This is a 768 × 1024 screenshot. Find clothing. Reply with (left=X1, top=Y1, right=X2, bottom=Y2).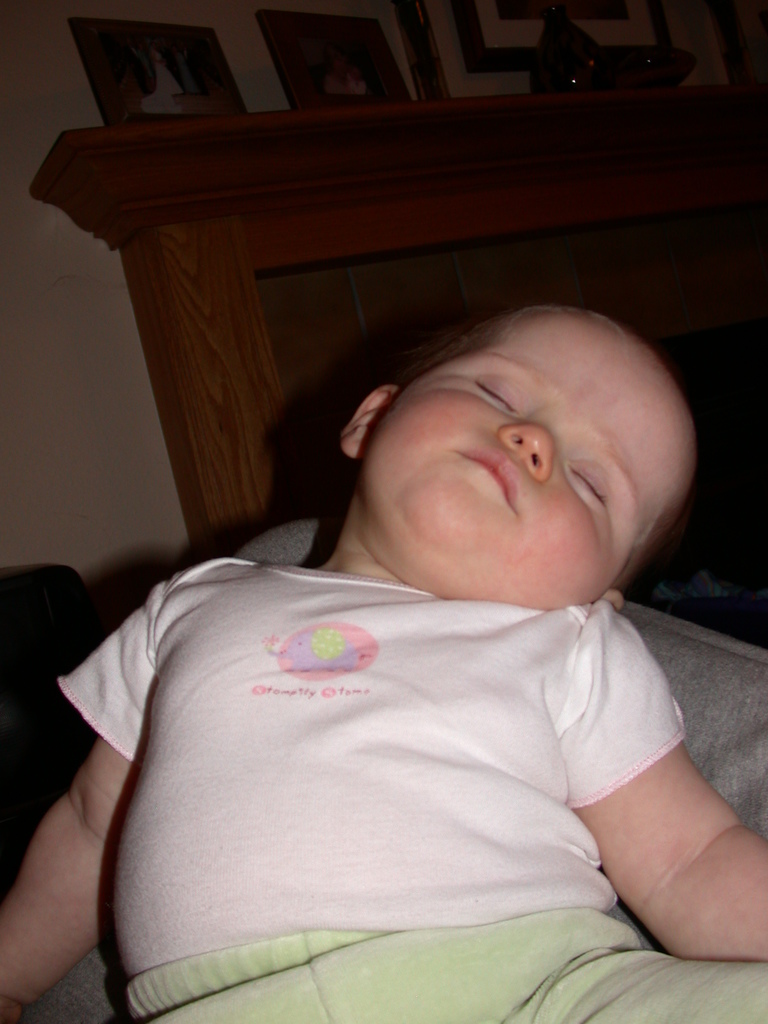
(left=57, top=549, right=767, bottom=1023).
